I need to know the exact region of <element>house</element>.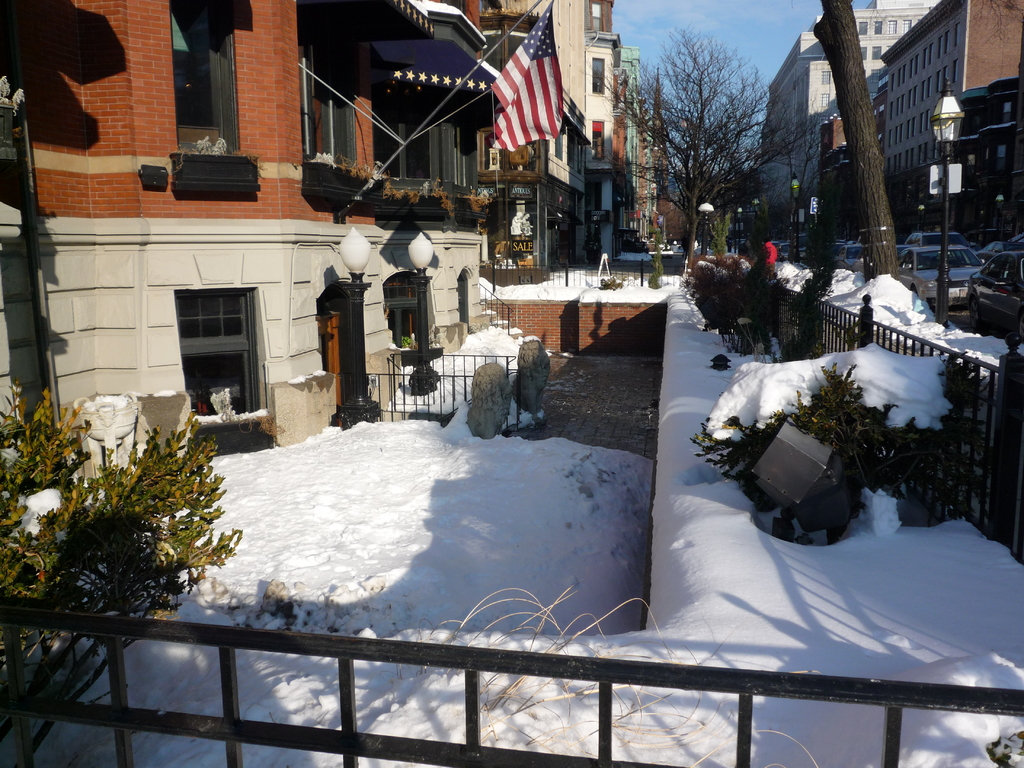
Region: {"left": 365, "top": 0, "right": 499, "bottom": 373}.
